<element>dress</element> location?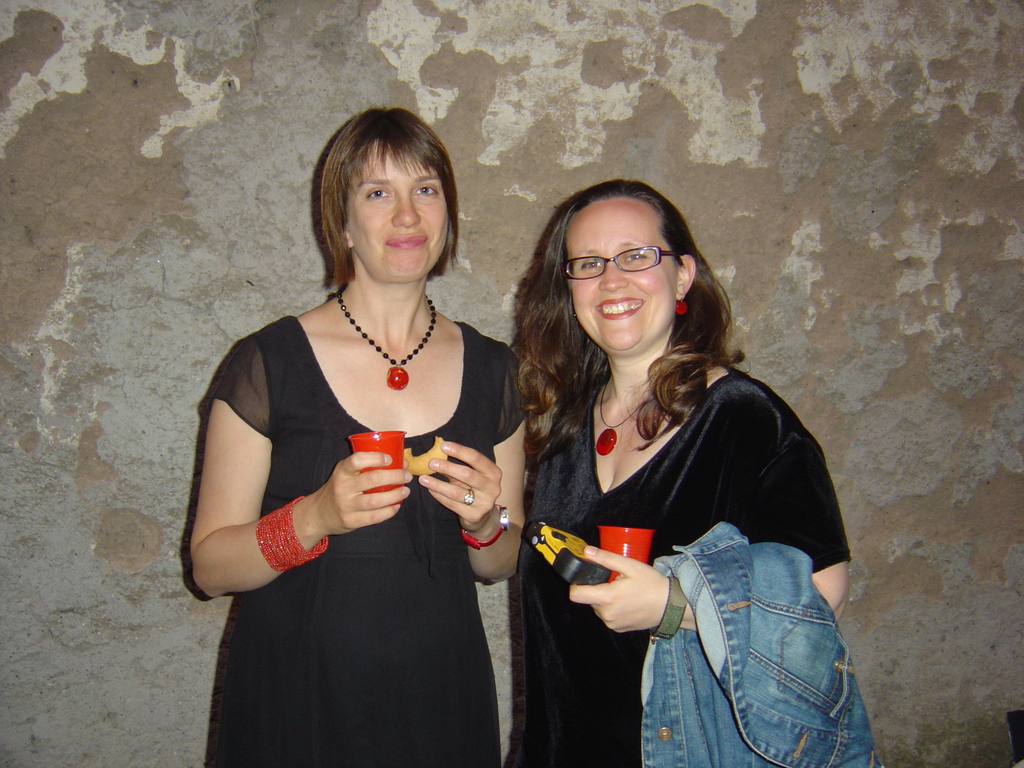
pyautogui.locateOnScreen(202, 319, 530, 767)
